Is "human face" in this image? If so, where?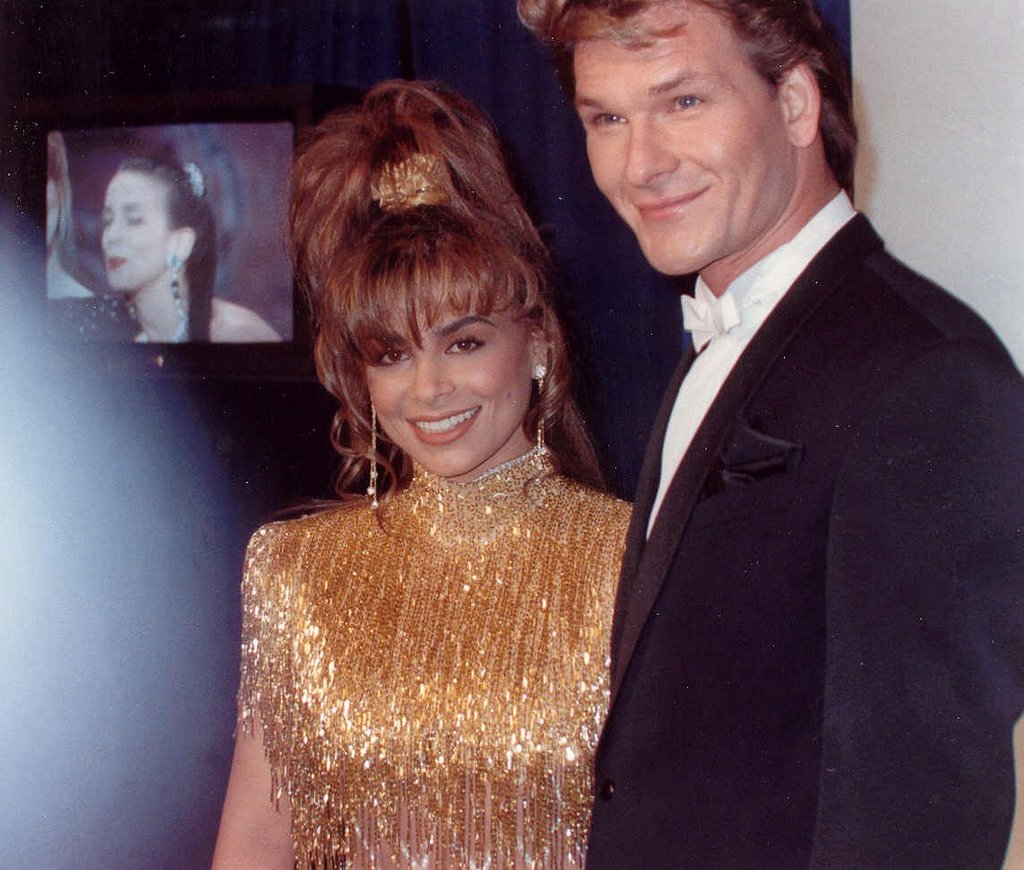
Yes, at <region>570, 6, 782, 264</region>.
